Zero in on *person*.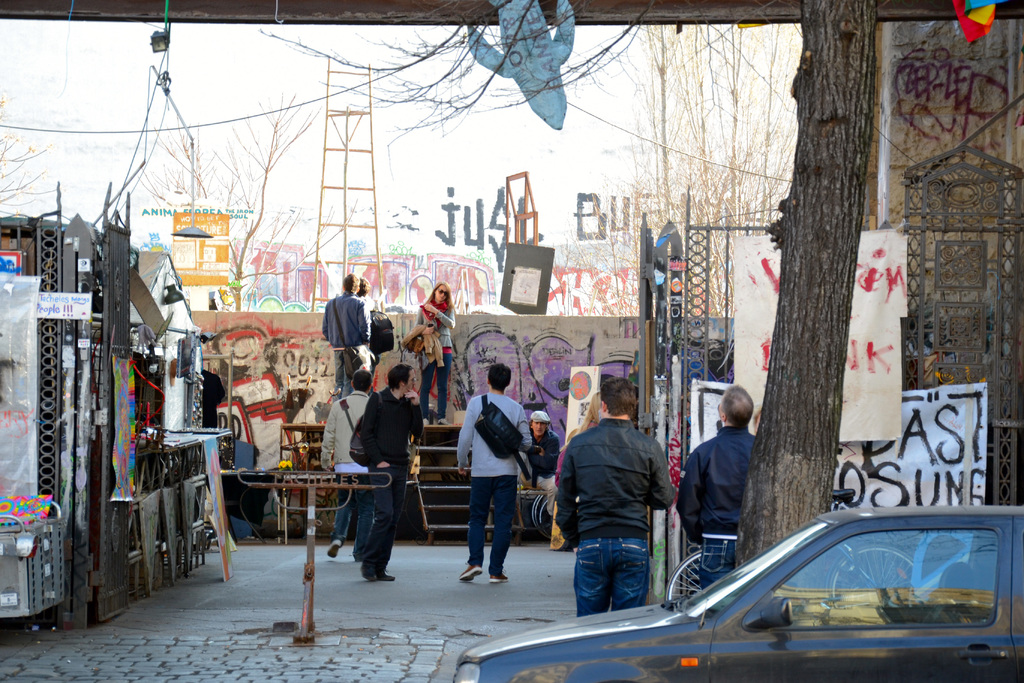
Zeroed in: {"left": 457, "top": 354, "right": 536, "bottom": 589}.
